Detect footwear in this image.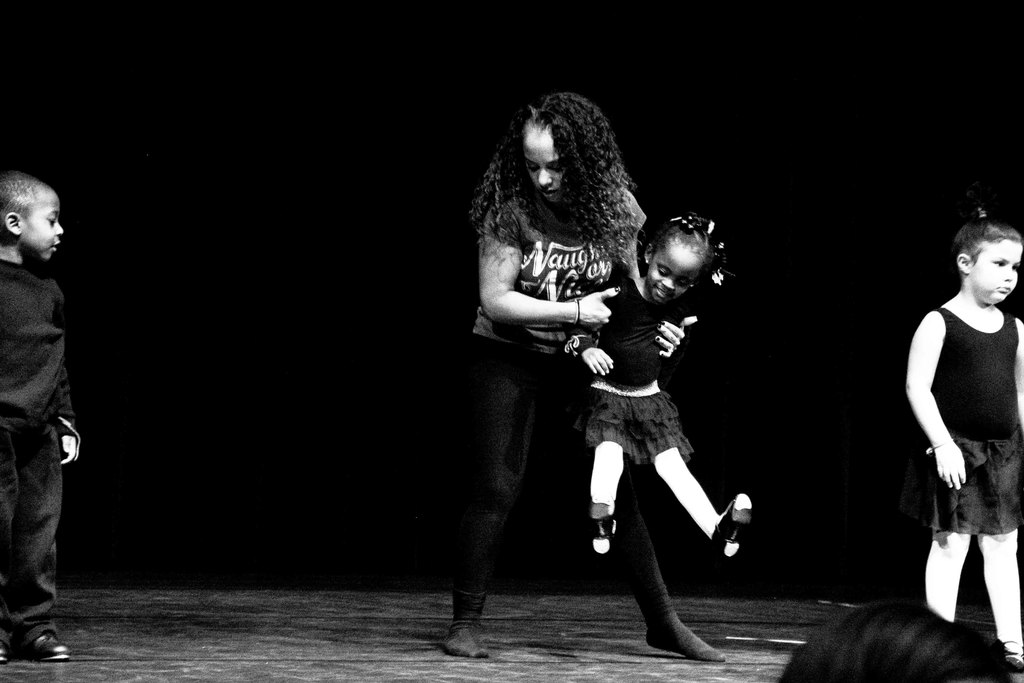
Detection: {"left": 0, "top": 630, "right": 10, "bottom": 661}.
